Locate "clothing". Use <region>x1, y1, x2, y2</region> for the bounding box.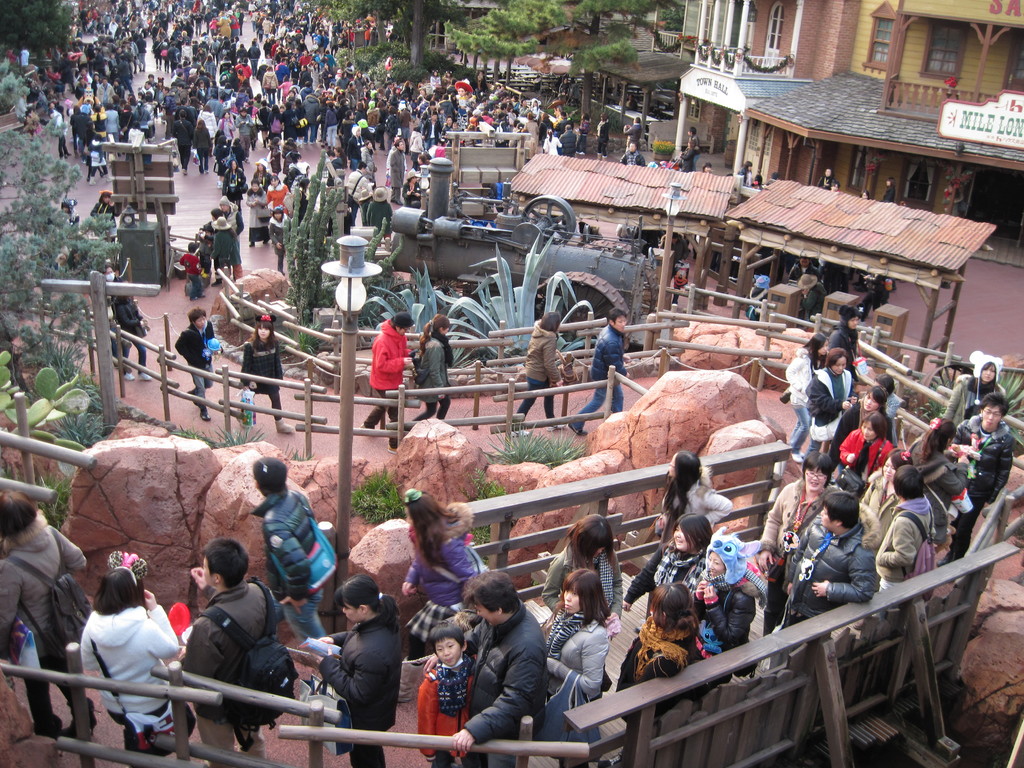
<region>582, 327, 617, 422</region>.
